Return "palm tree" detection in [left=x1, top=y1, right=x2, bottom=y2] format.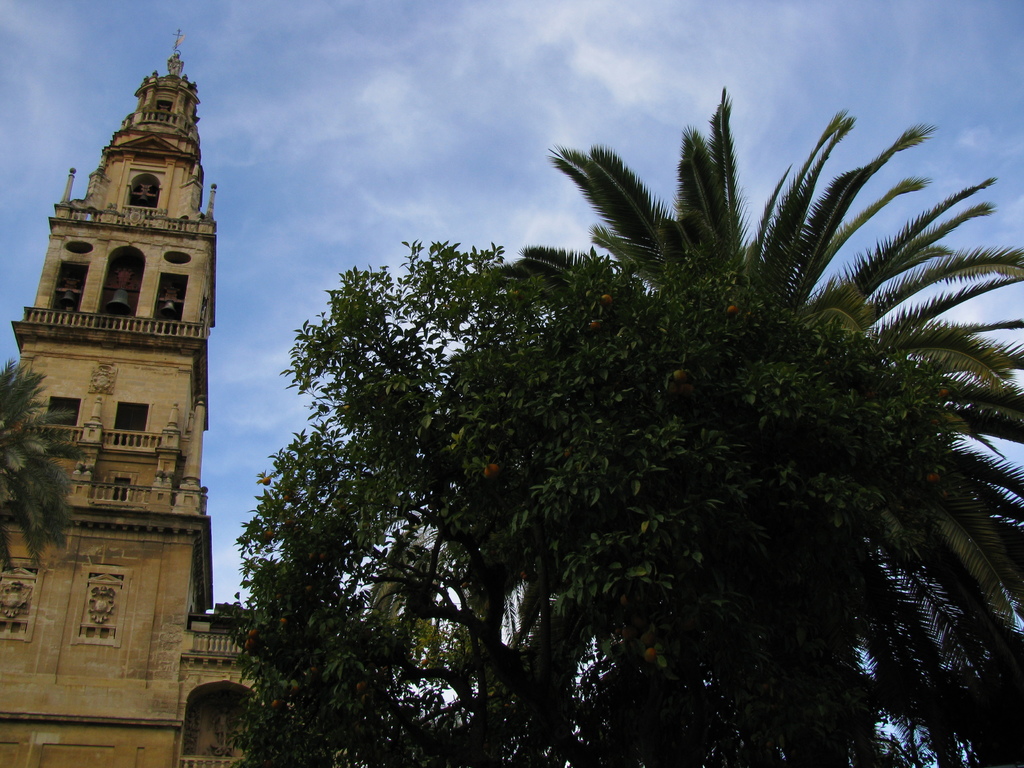
[left=0, top=353, right=101, bottom=568].
